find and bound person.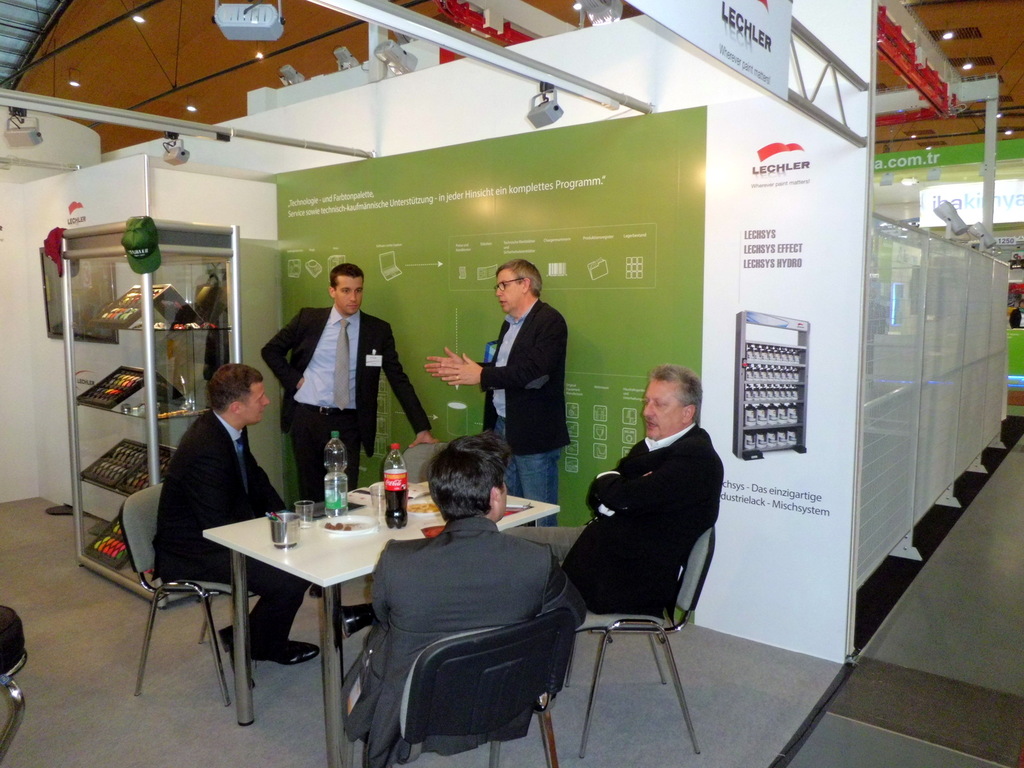
Bound: (left=553, top=369, right=729, bottom=705).
